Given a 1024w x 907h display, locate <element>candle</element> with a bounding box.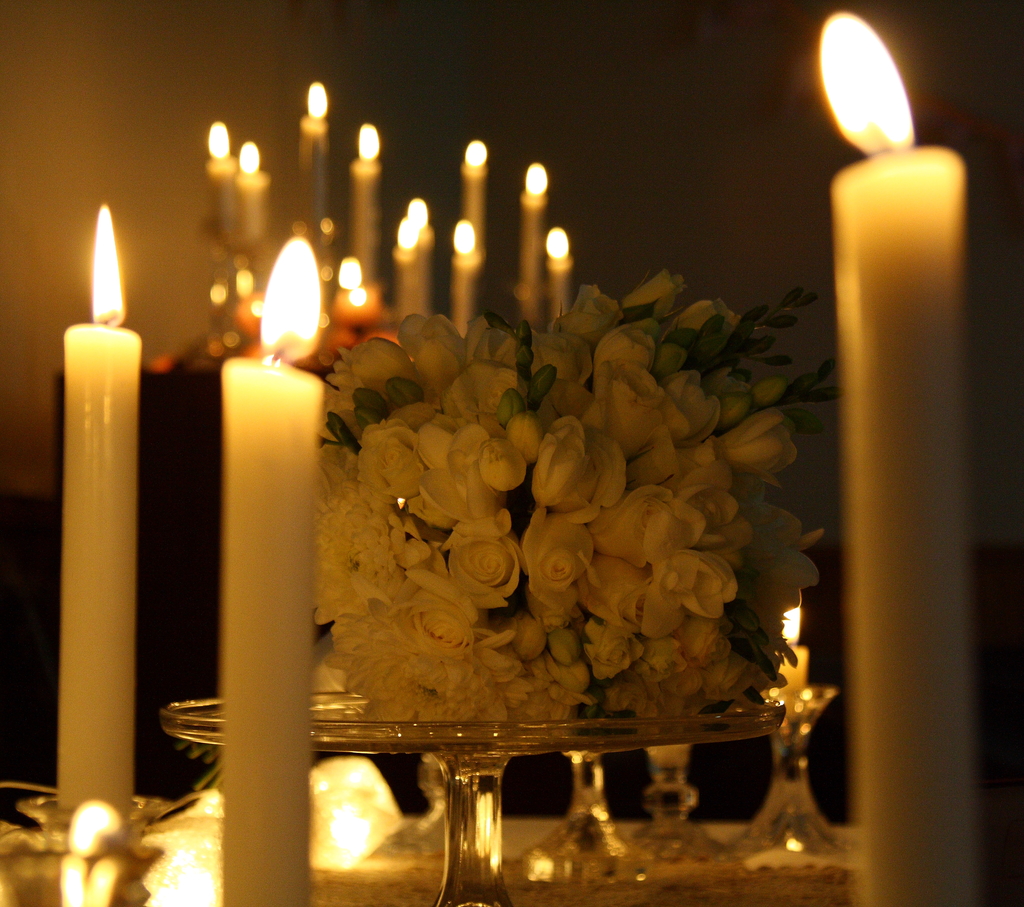
Located: x1=351 y1=157 x2=383 y2=282.
